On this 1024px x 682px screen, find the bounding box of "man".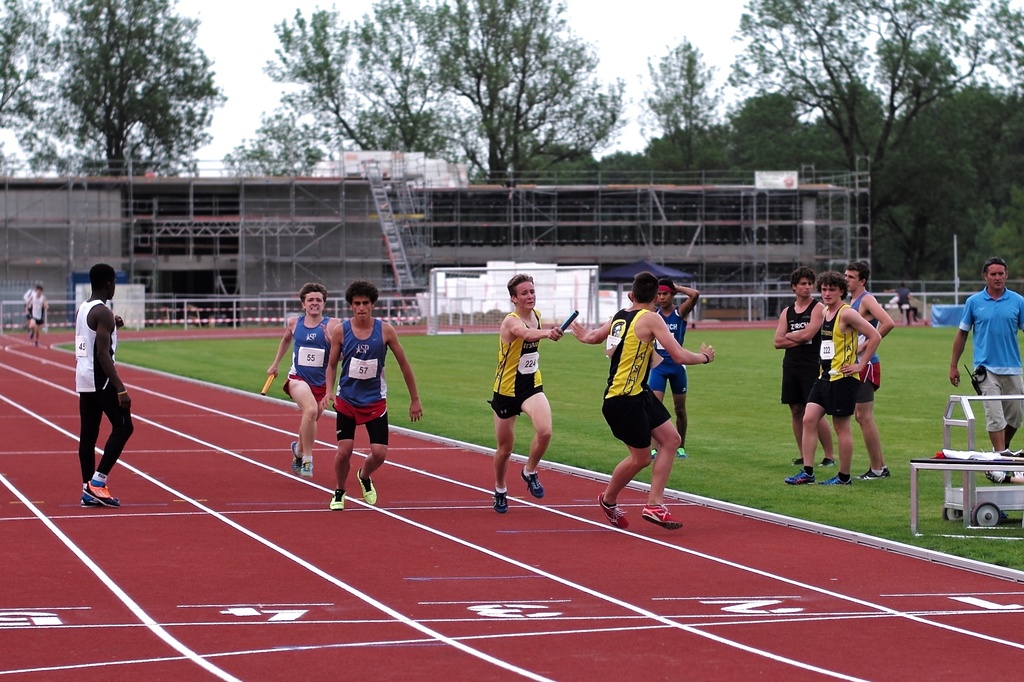
Bounding box: locate(624, 274, 701, 457).
